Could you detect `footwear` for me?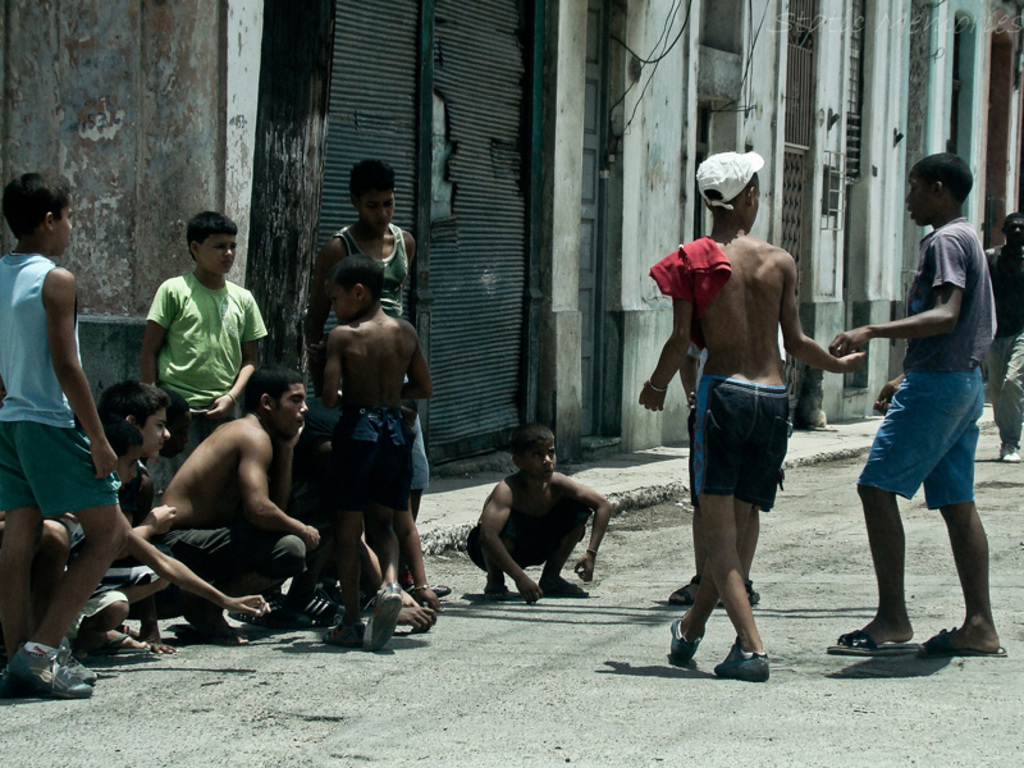
Detection result: {"left": 544, "top": 582, "right": 589, "bottom": 599}.
